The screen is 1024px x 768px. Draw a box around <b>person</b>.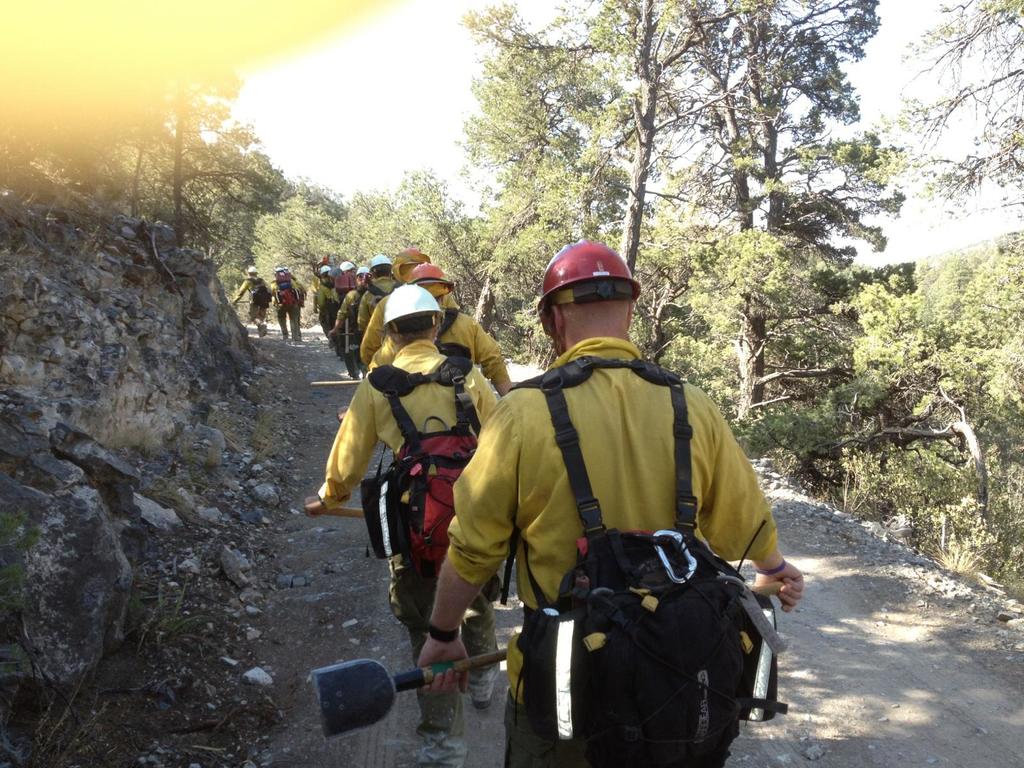
463/239/780/767.
